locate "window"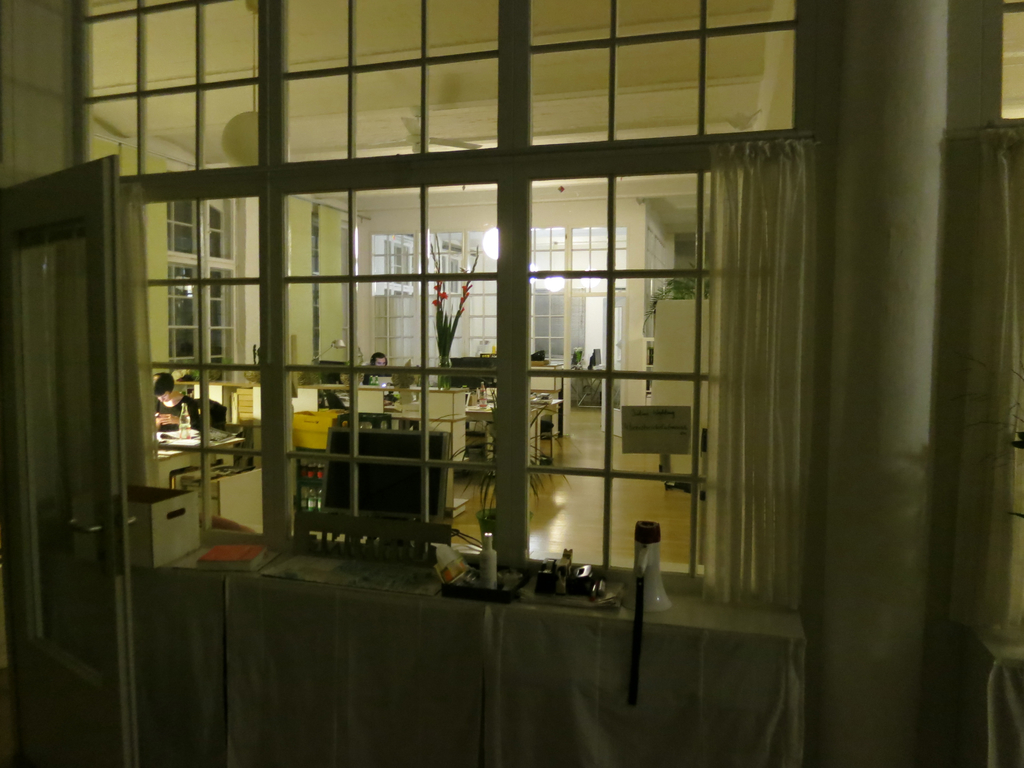
[left=526, top=172, right=705, bottom=575]
